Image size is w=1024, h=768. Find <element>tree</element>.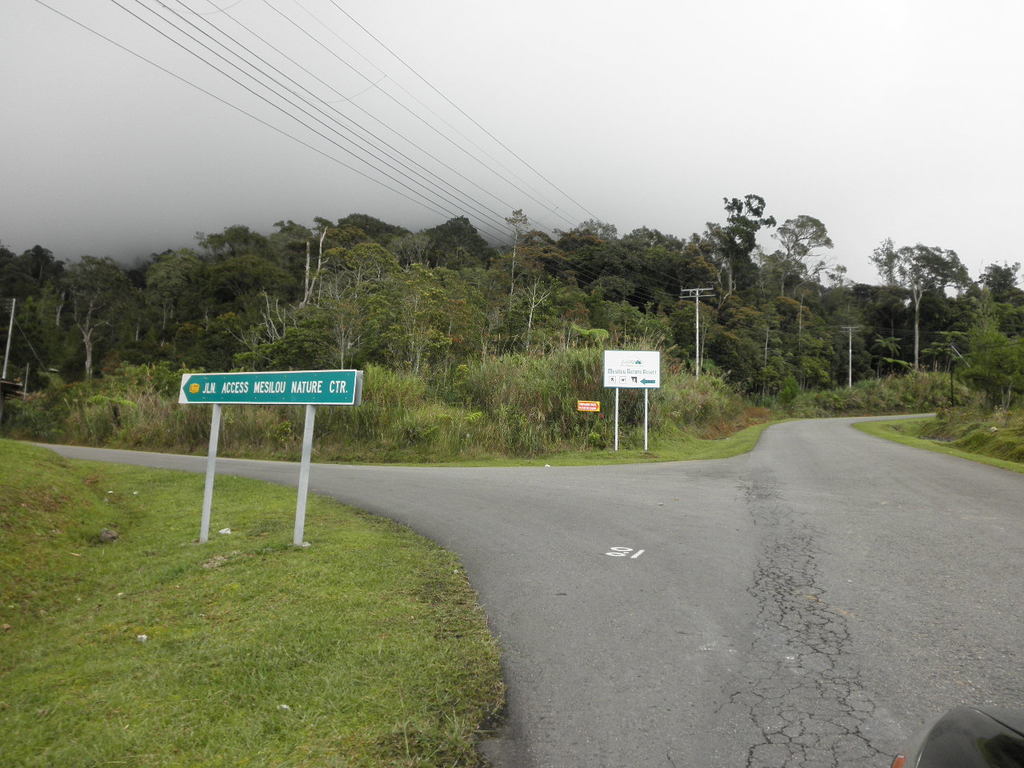
[511,246,550,355].
